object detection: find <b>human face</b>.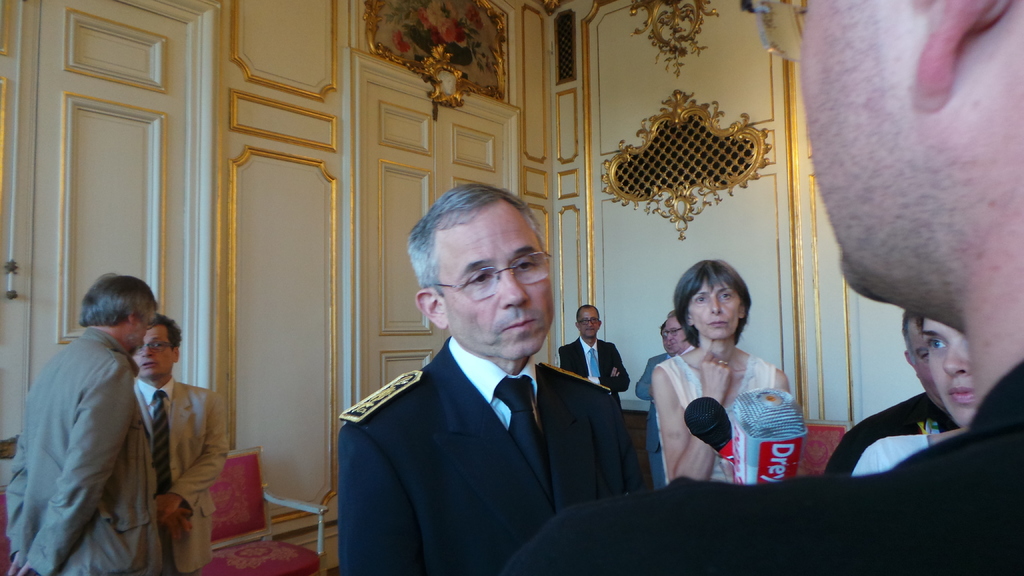
[580, 310, 597, 337].
